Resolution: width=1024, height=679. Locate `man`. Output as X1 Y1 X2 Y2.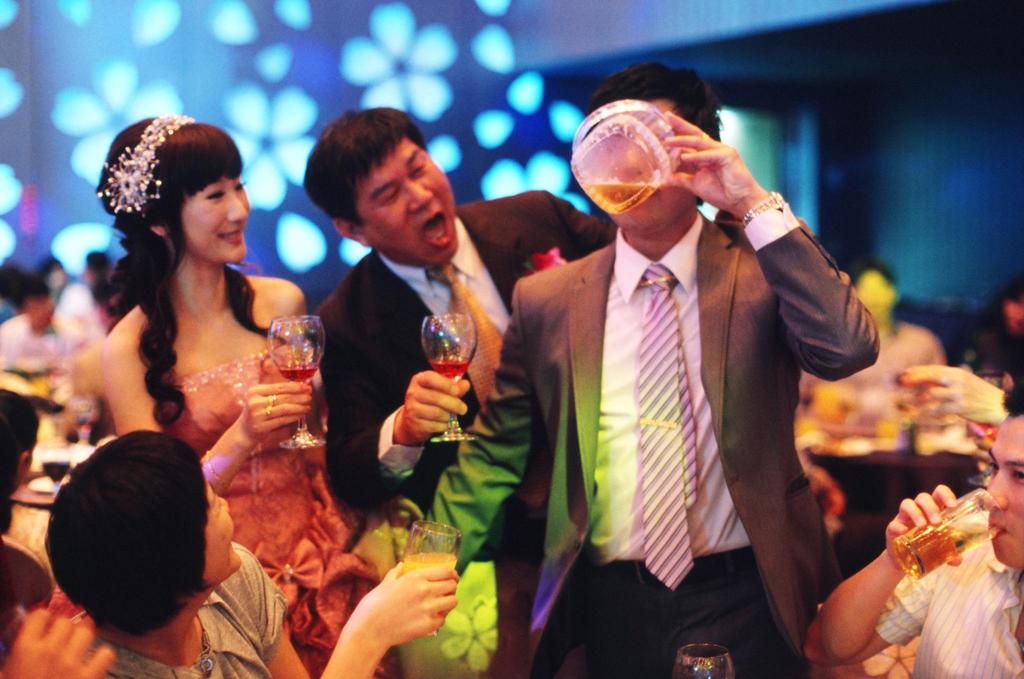
498 79 892 670.
